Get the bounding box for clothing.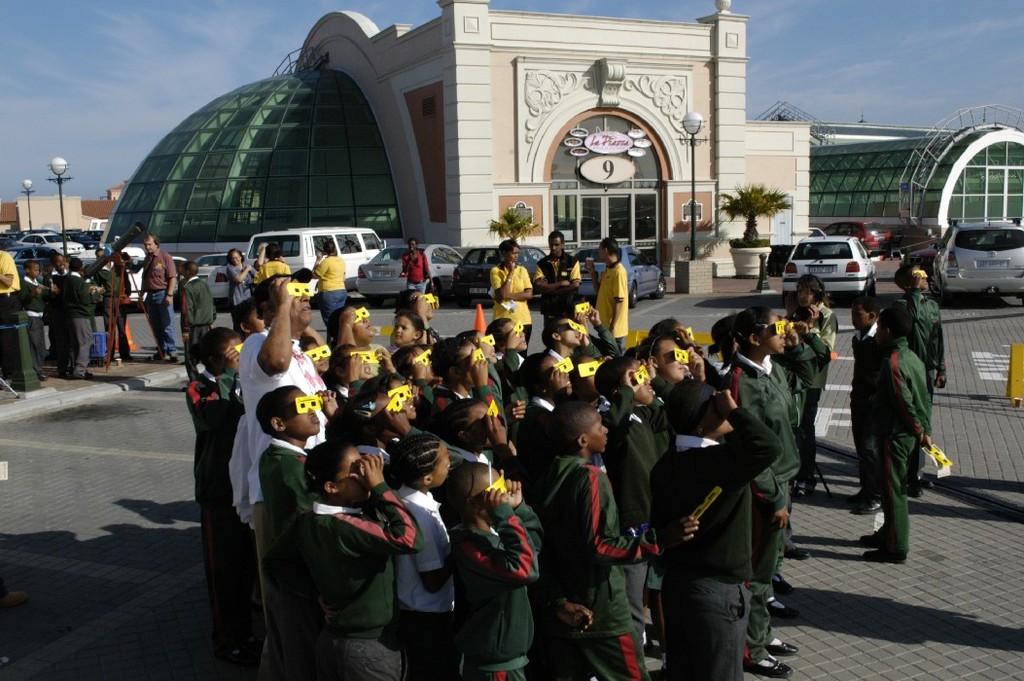
<bbox>850, 296, 950, 541</bbox>.
